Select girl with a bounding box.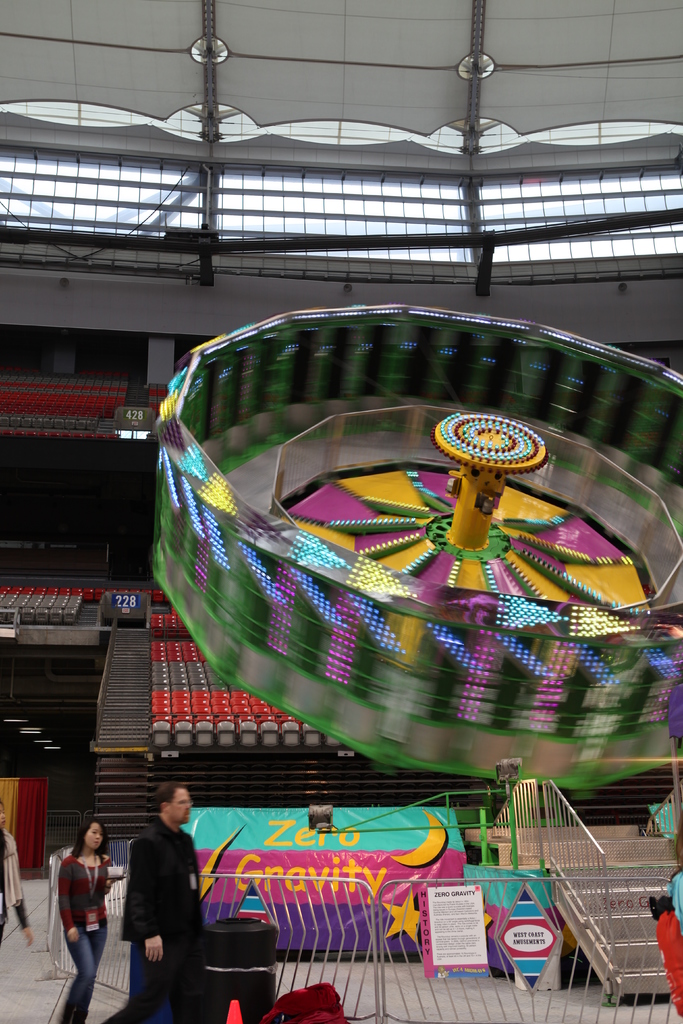
region(61, 817, 122, 1023).
